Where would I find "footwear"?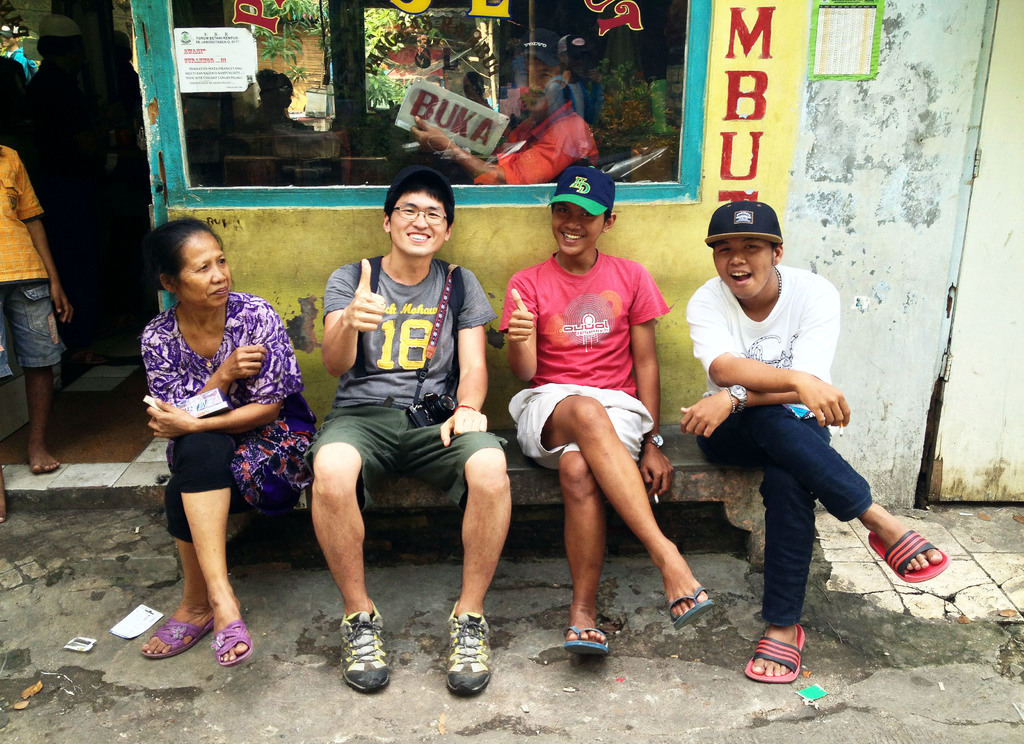
At 666:581:723:633.
